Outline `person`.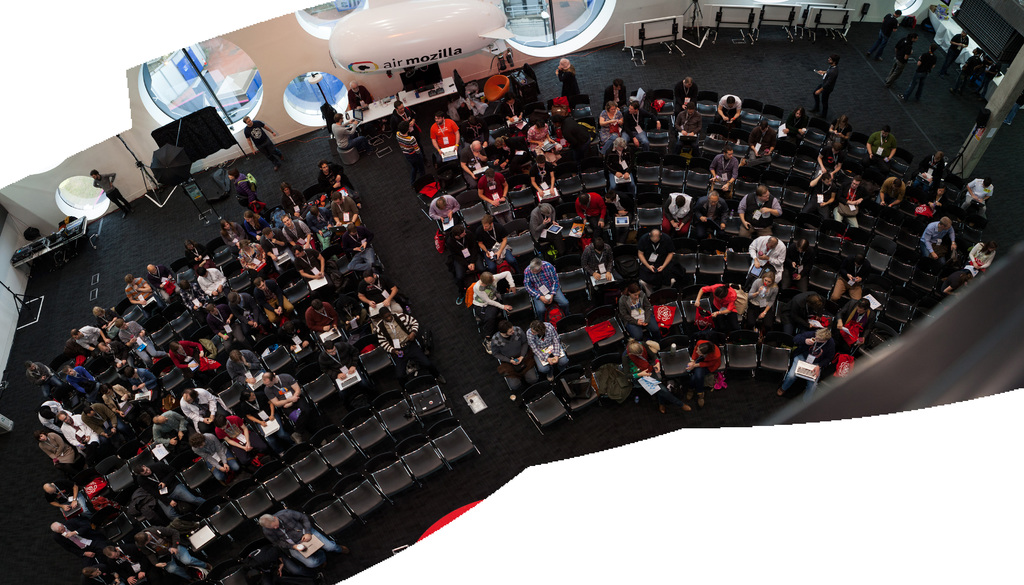
Outline: [left=879, top=176, right=906, bottom=207].
